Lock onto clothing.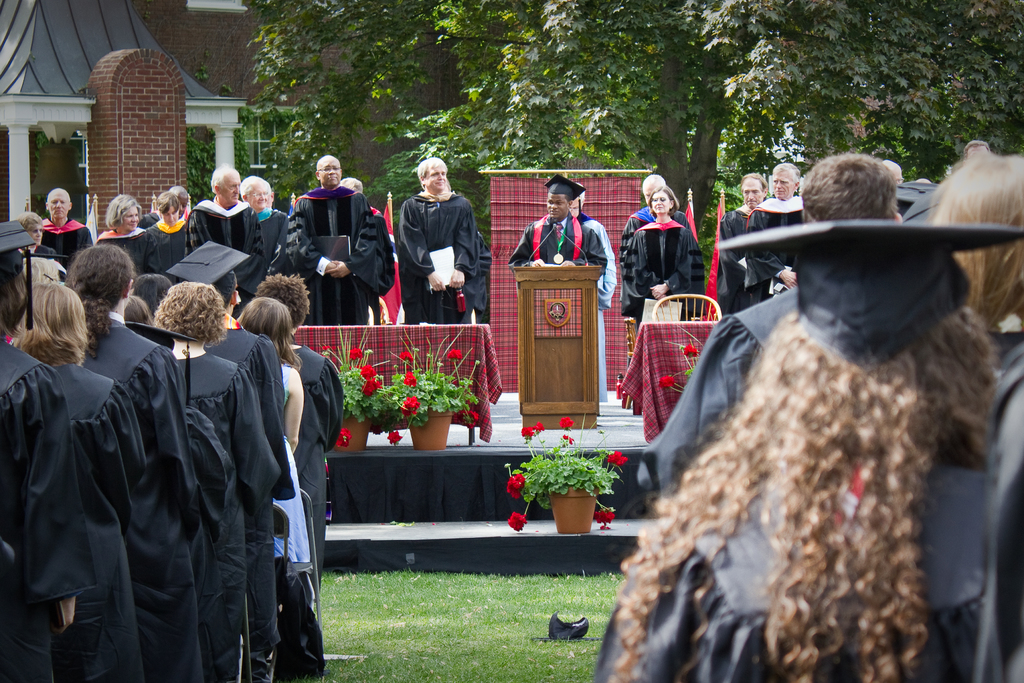
Locked: {"left": 636, "top": 279, "right": 837, "bottom": 511}.
